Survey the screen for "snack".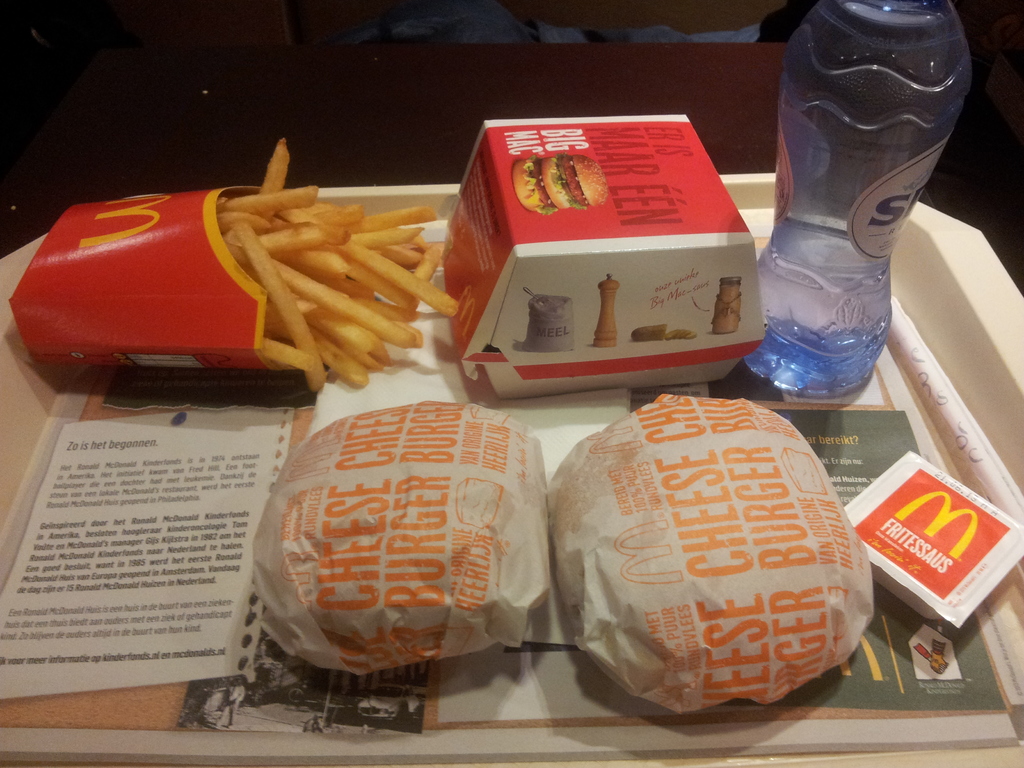
Survey found: <box>547,398,868,713</box>.
